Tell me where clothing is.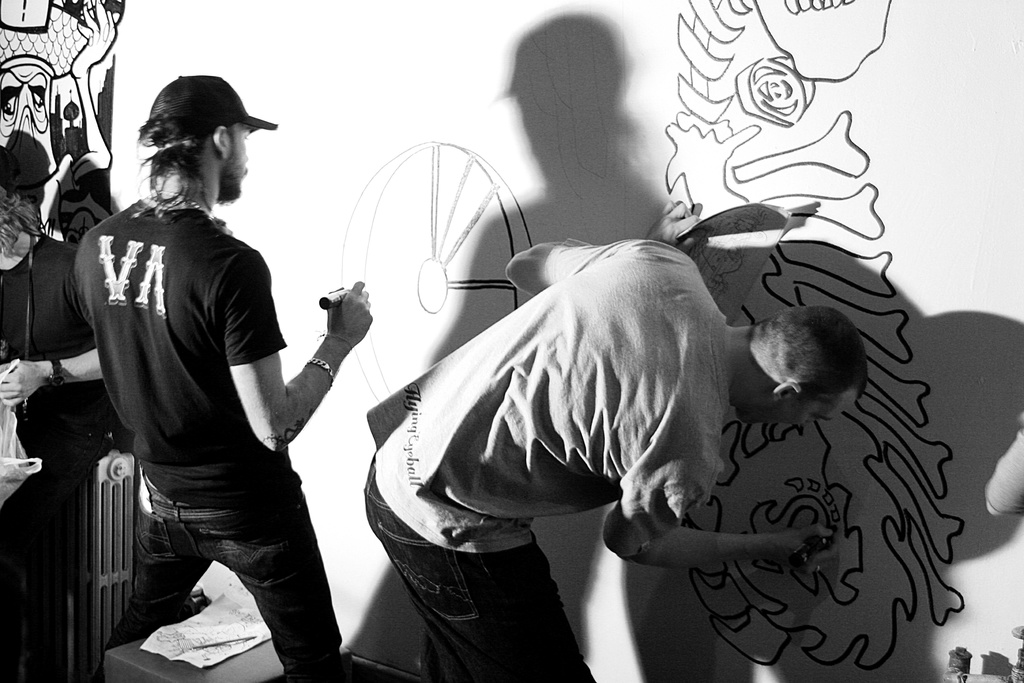
clothing is at locate(362, 235, 728, 682).
